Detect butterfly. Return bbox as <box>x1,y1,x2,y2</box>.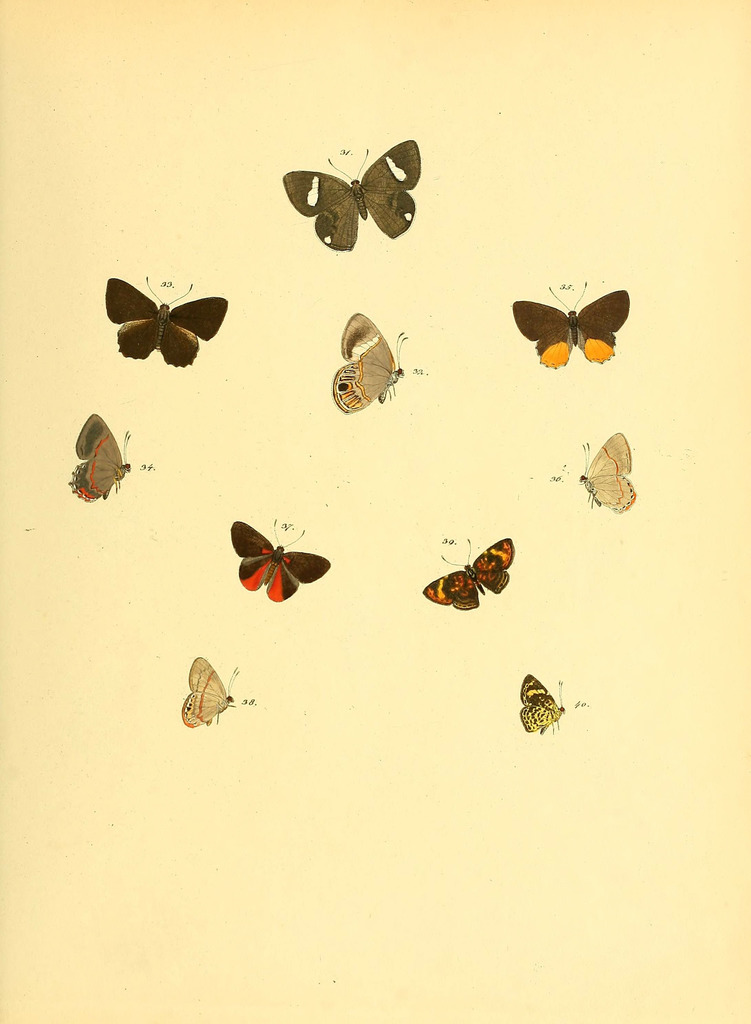
<box>515,669,561,744</box>.
